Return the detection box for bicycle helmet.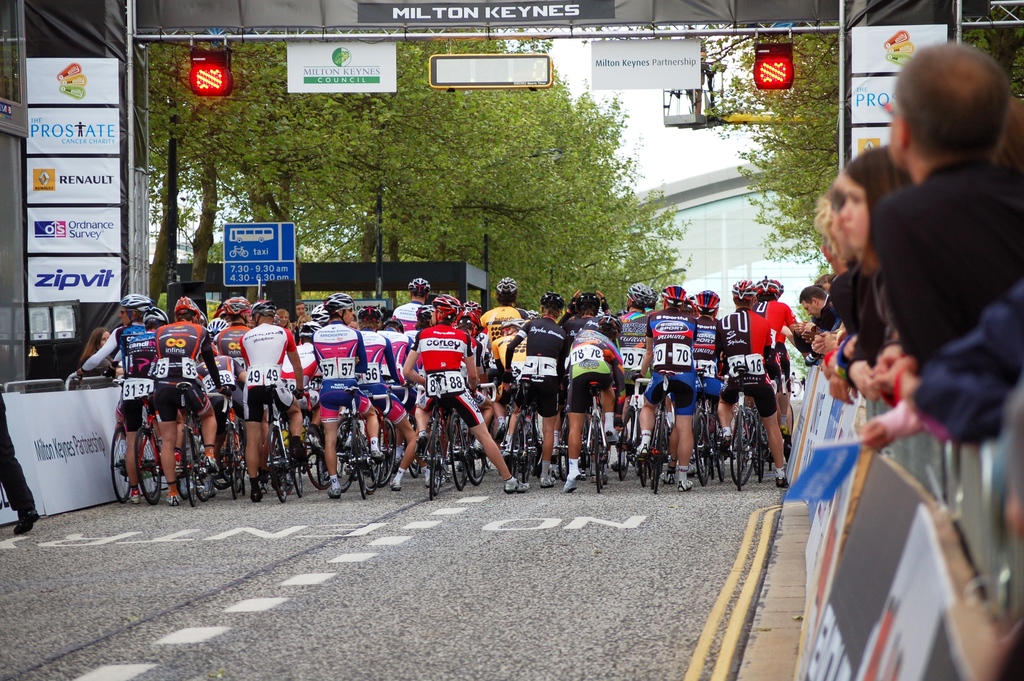
locate(660, 285, 683, 300).
